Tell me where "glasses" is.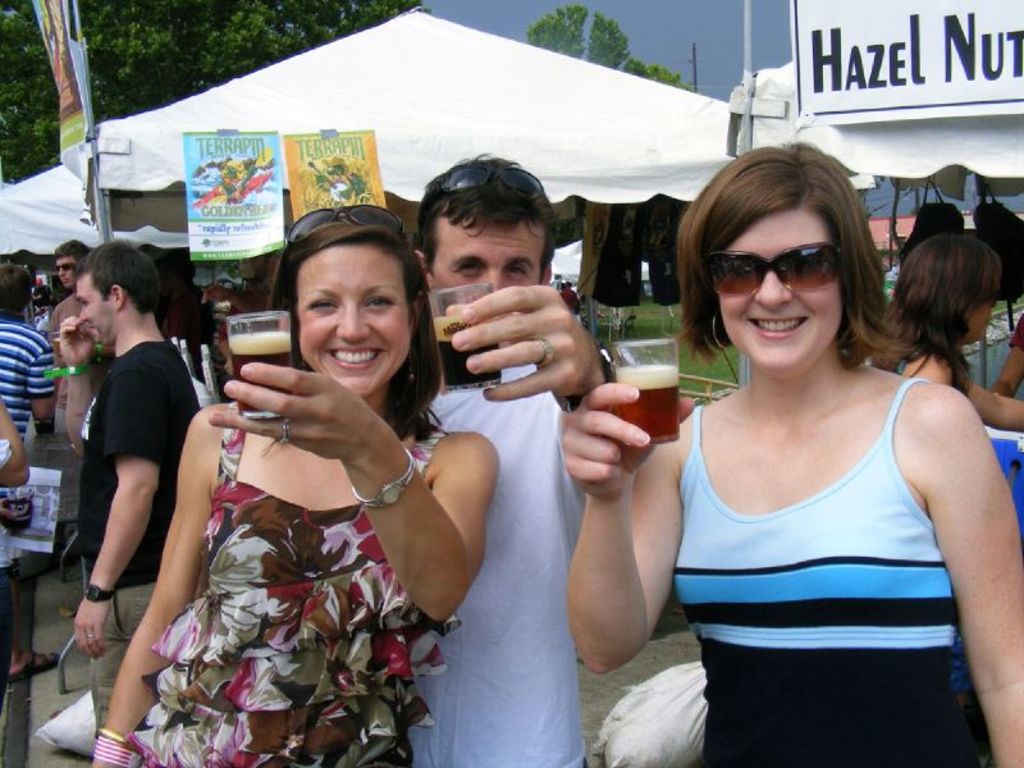
"glasses" is at BBox(56, 261, 81, 279).
